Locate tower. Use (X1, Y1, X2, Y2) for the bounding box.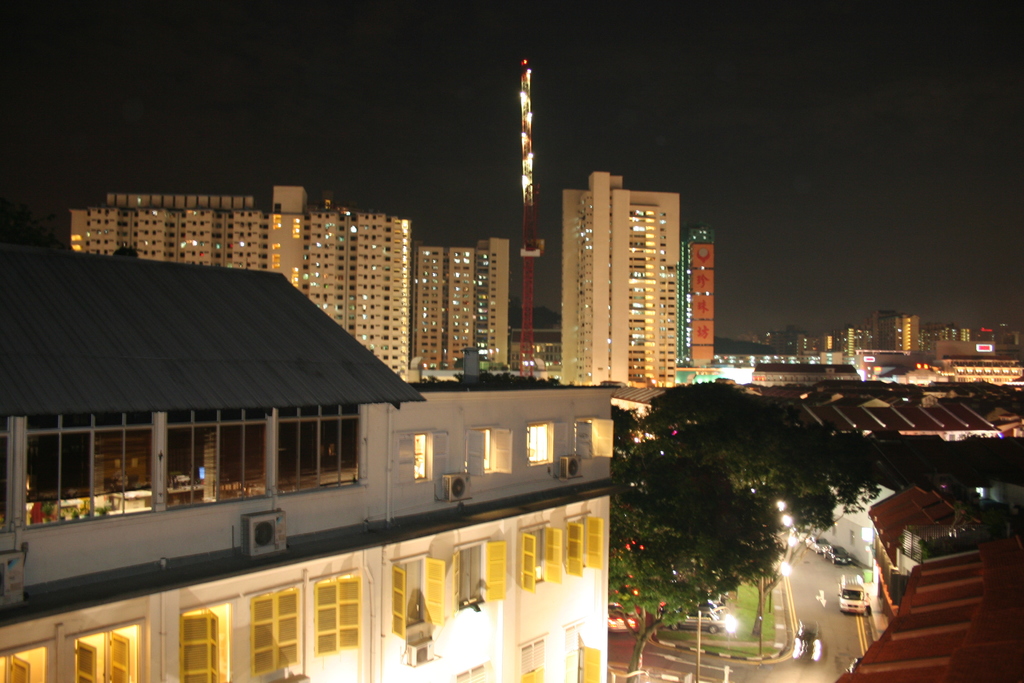
(630, 194, 676, 390).
